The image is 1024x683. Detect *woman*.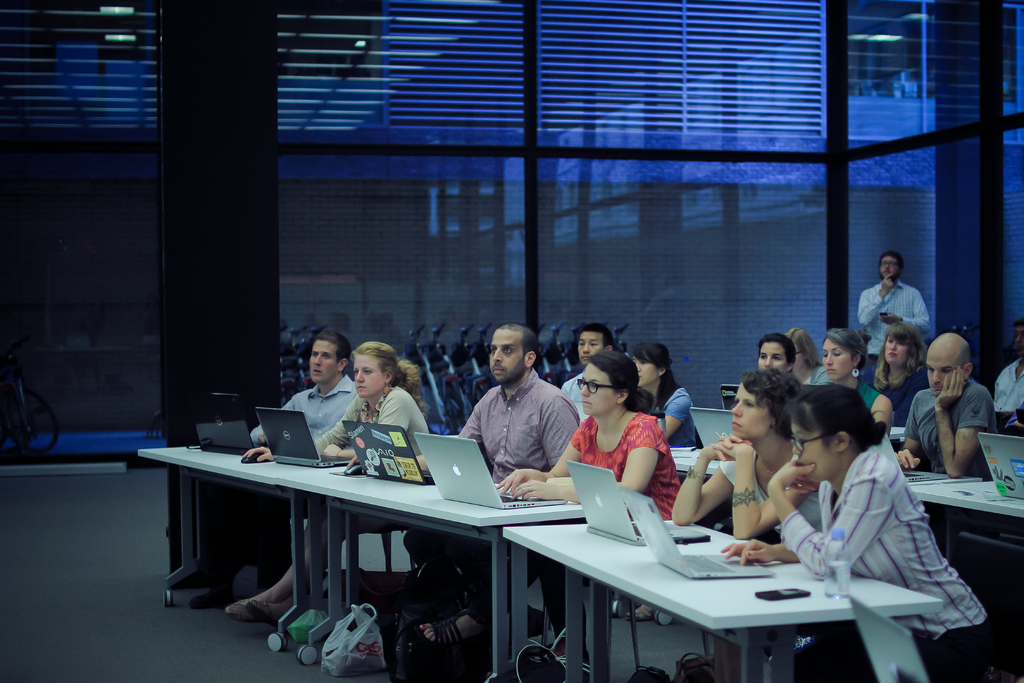
Detection: x1=875 y1=320 x2=931 y2=425.
